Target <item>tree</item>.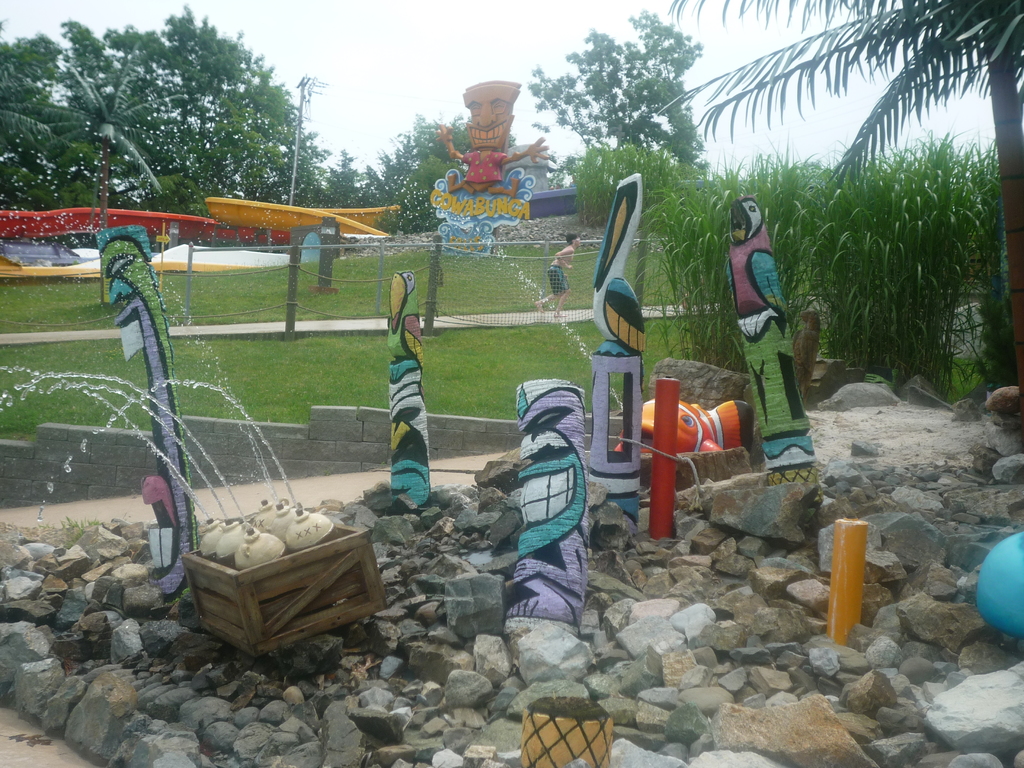
Target region: x1=318 y1=141 x2=361 y2=214.
